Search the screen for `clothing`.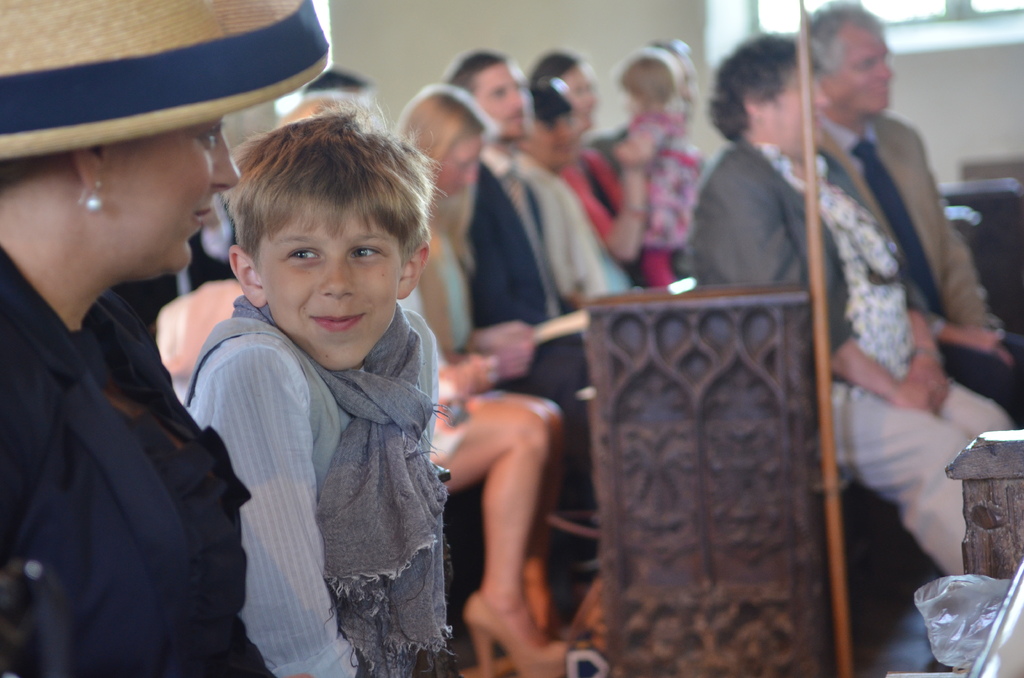
Found at select_region(822, 103, 1023, 415).
